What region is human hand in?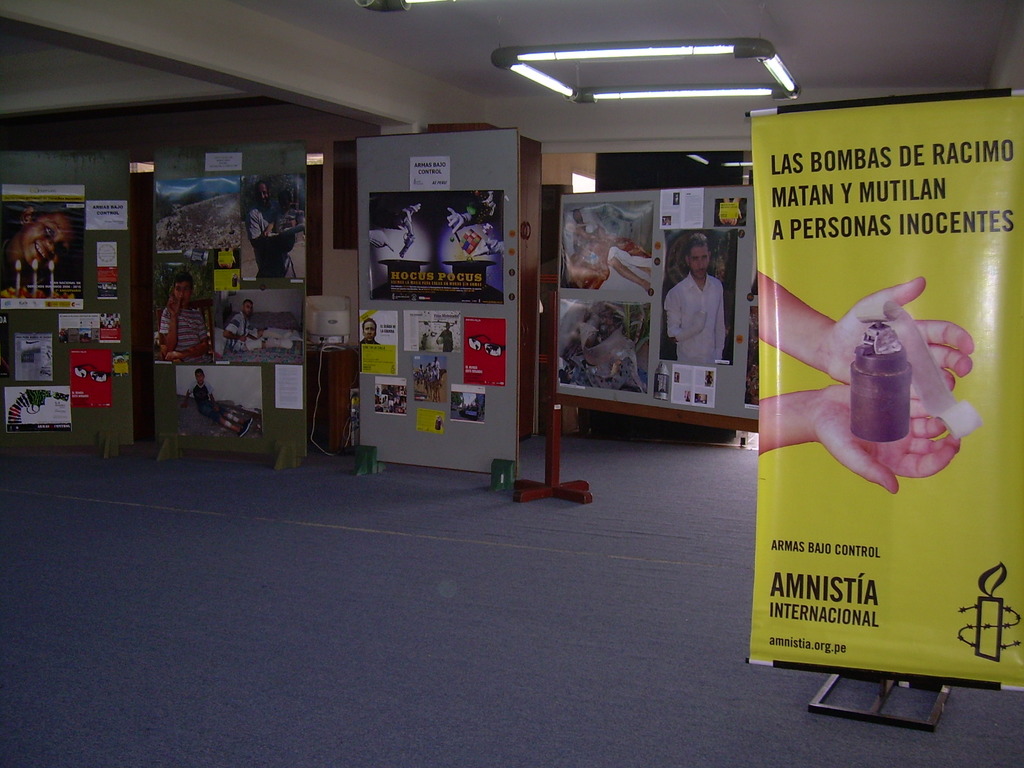
crop(434, 337, 440, 345).
